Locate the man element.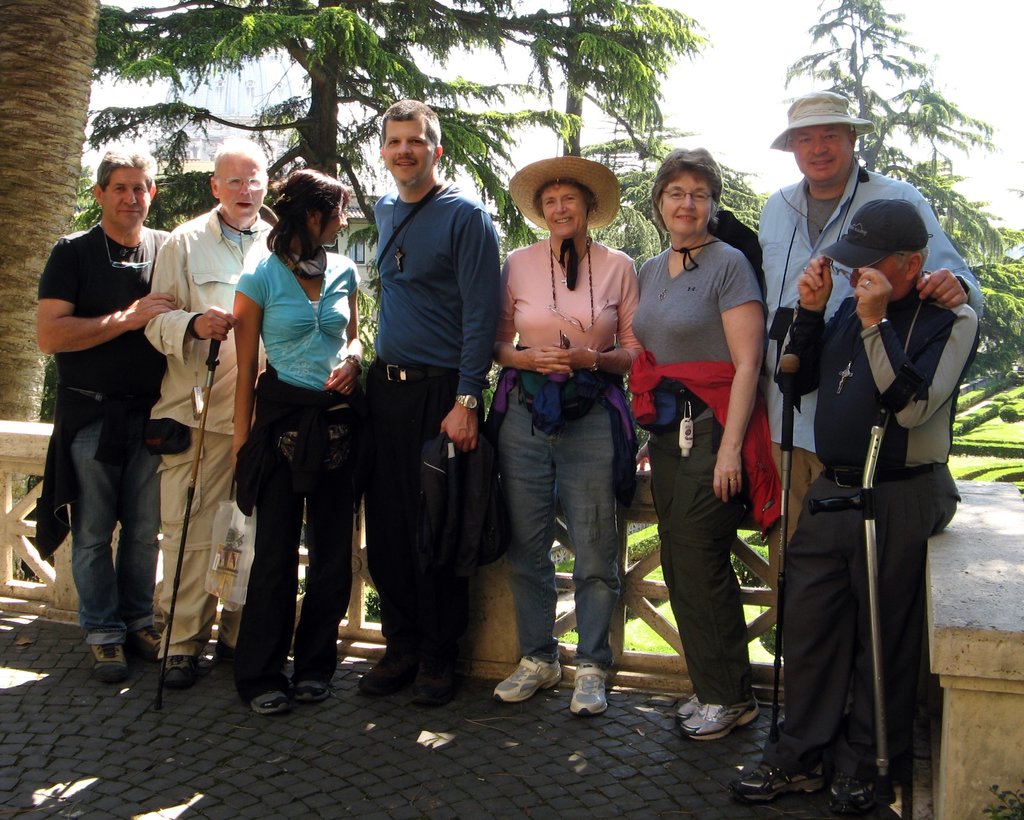
Element bbox: 368/100/501/712.
